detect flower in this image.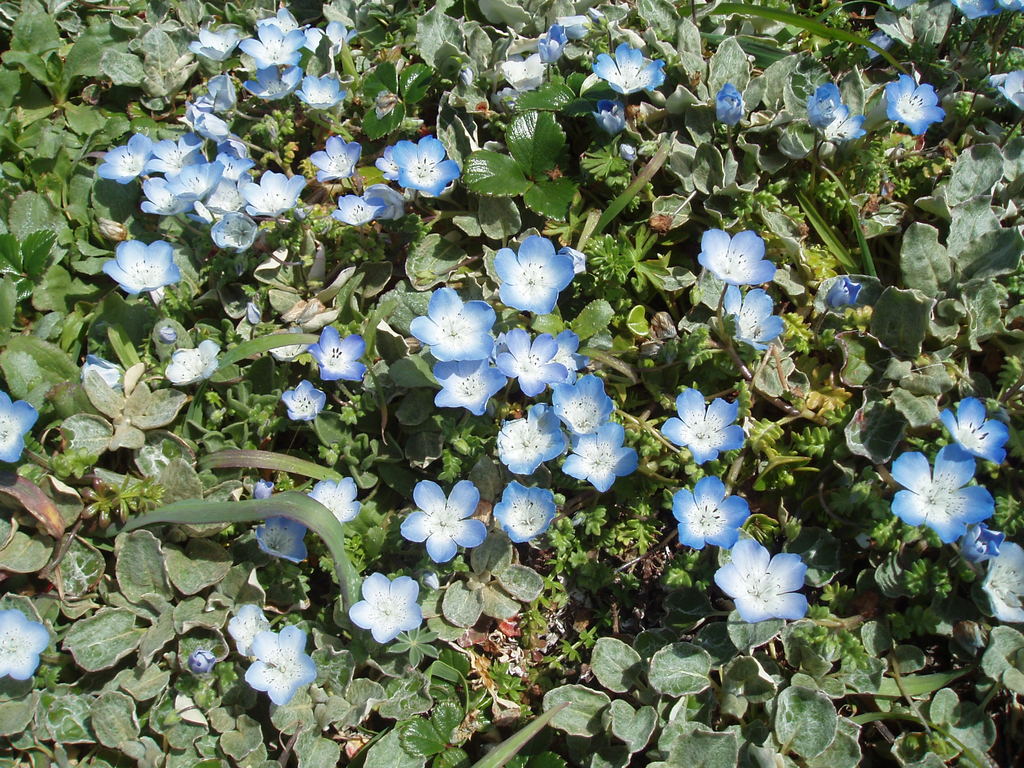
Detection: [535,24,573,61].
